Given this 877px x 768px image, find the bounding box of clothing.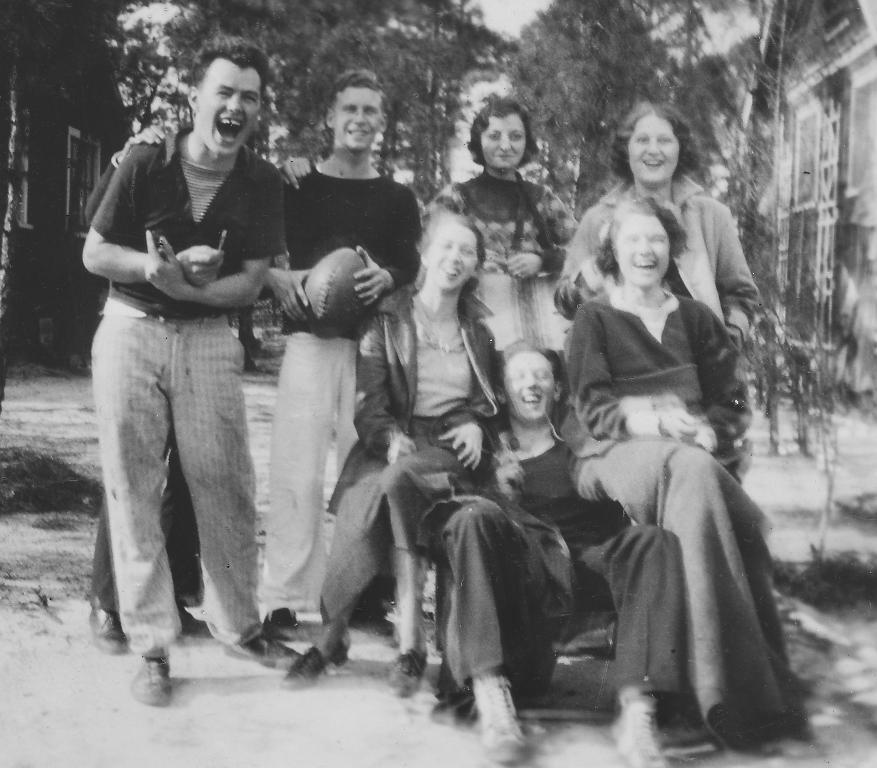
Rect(282, 150, 426, 622).
